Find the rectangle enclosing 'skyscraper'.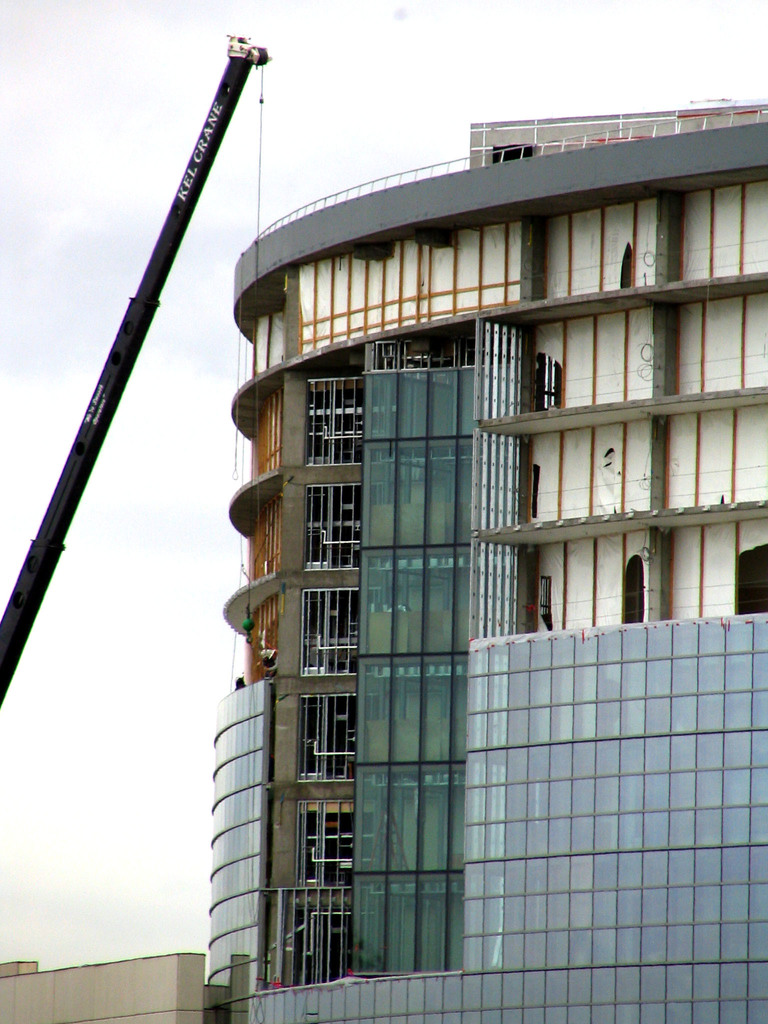
(193,101,767,1023).
